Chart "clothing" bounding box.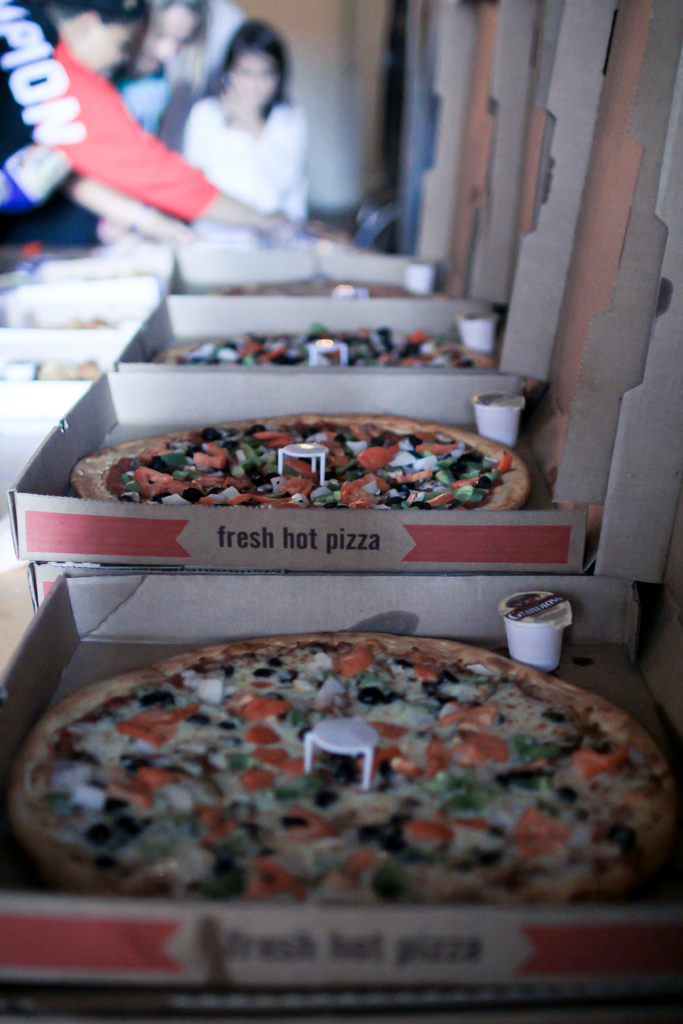
Charted: x1=176 y1=88 x2=313 y2=232.
